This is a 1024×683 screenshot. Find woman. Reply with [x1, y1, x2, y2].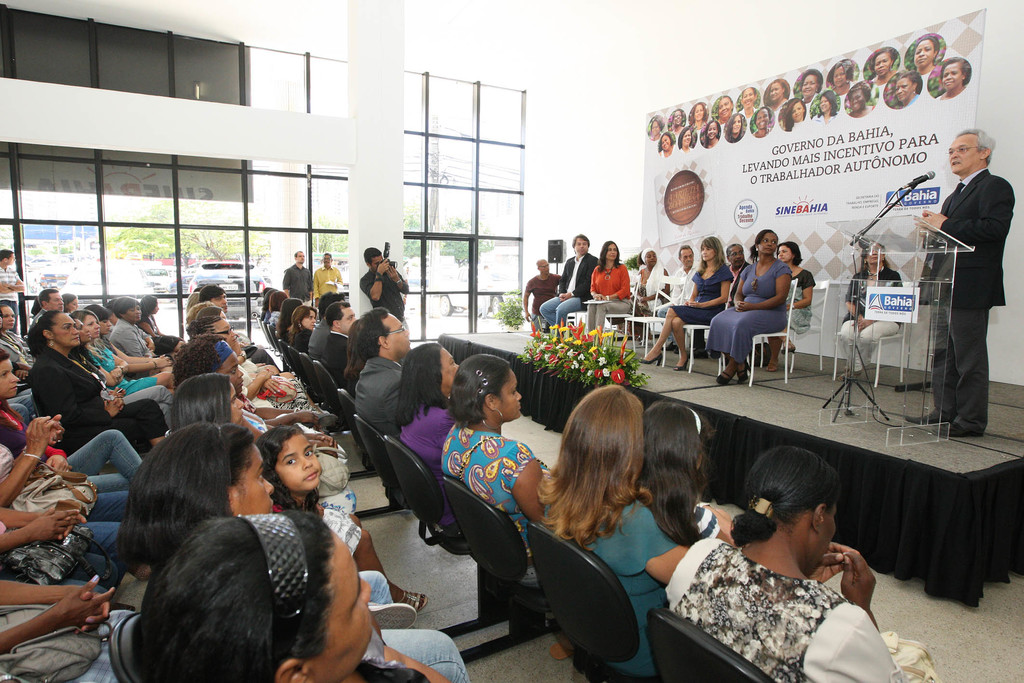
[159, 365, 271, 450].
